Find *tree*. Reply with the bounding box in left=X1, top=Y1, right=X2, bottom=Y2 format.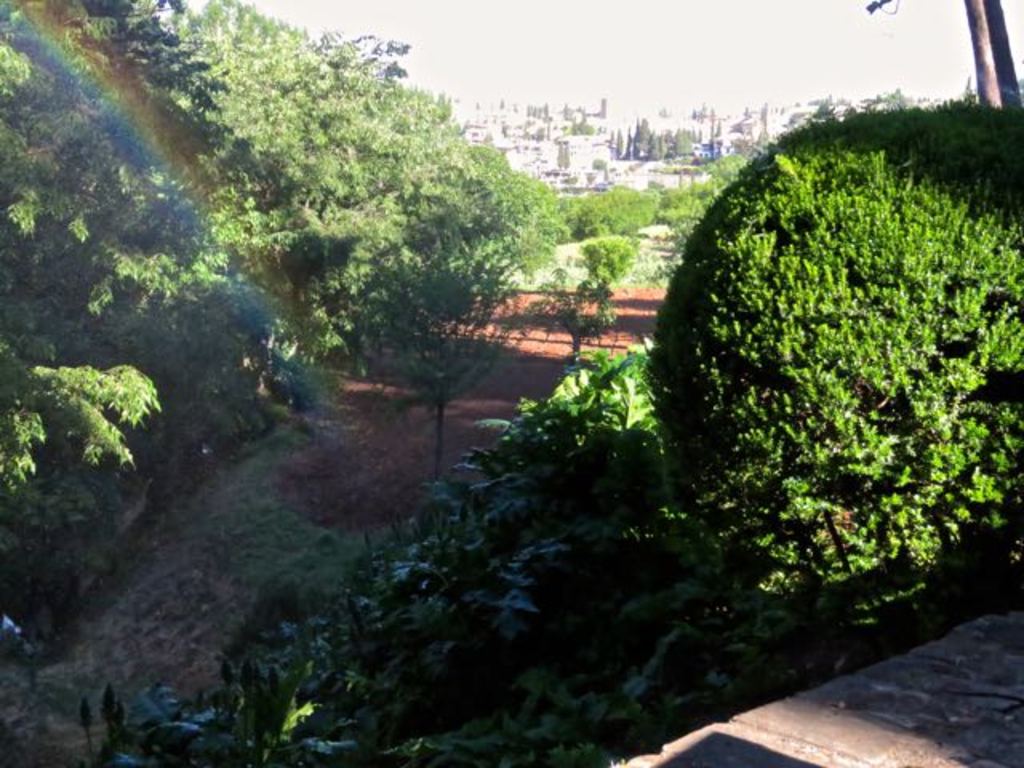
left=157, top=0, right=523, bottom=475.
